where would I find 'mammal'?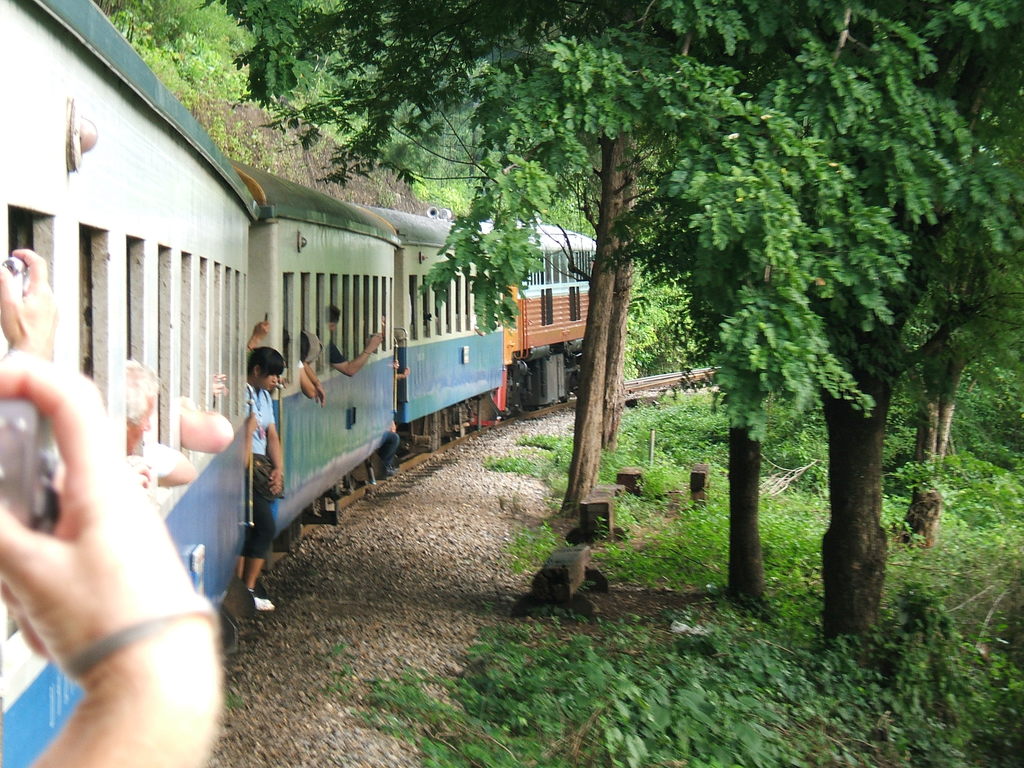
At x1=238, y1=329, x2=306, y2=643.
